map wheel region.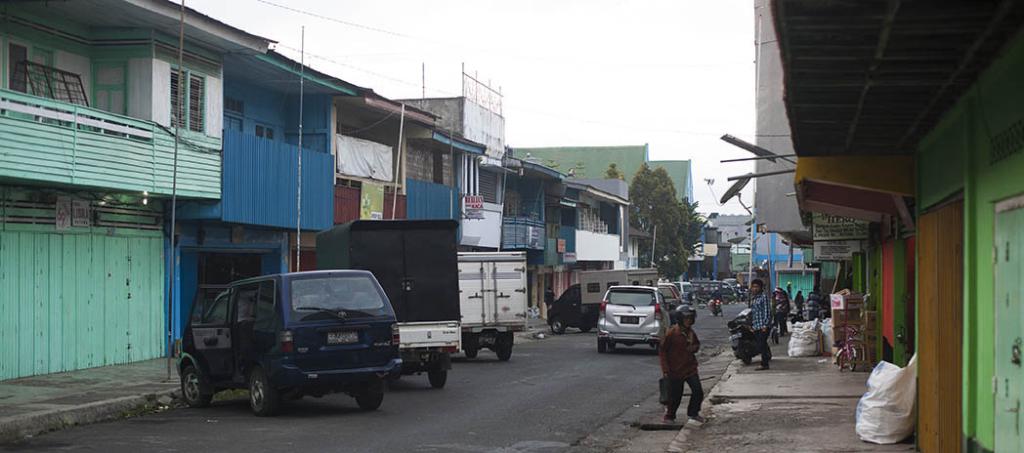
Mapped to rect(495, 332, 510, 361).
